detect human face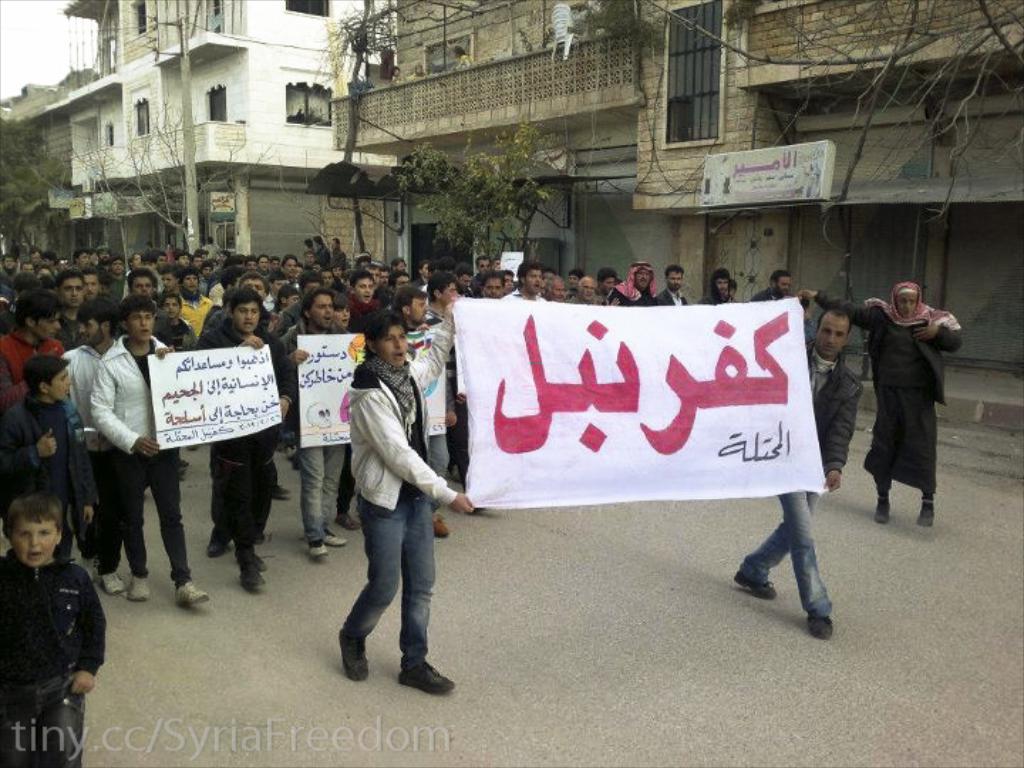
region(283, 259, 296, 277)
